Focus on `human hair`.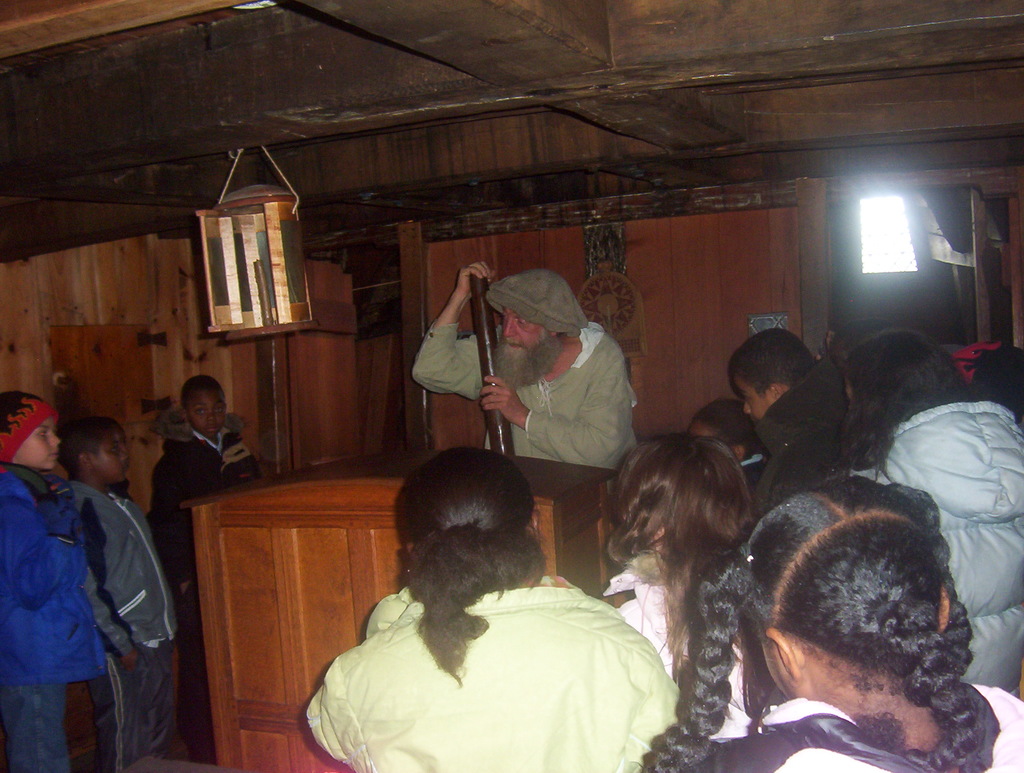
Focused at select_region(54, 415, 110, 478).
